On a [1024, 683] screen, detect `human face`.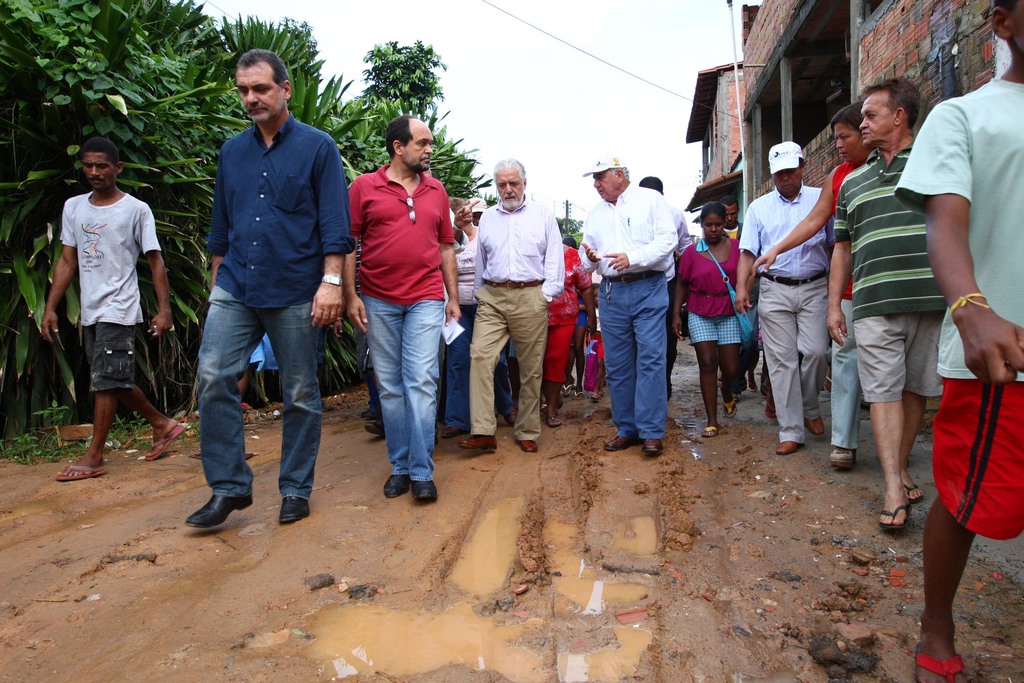
{"left": 860, "top": 92, "right": 892, "bottom": 147}.
